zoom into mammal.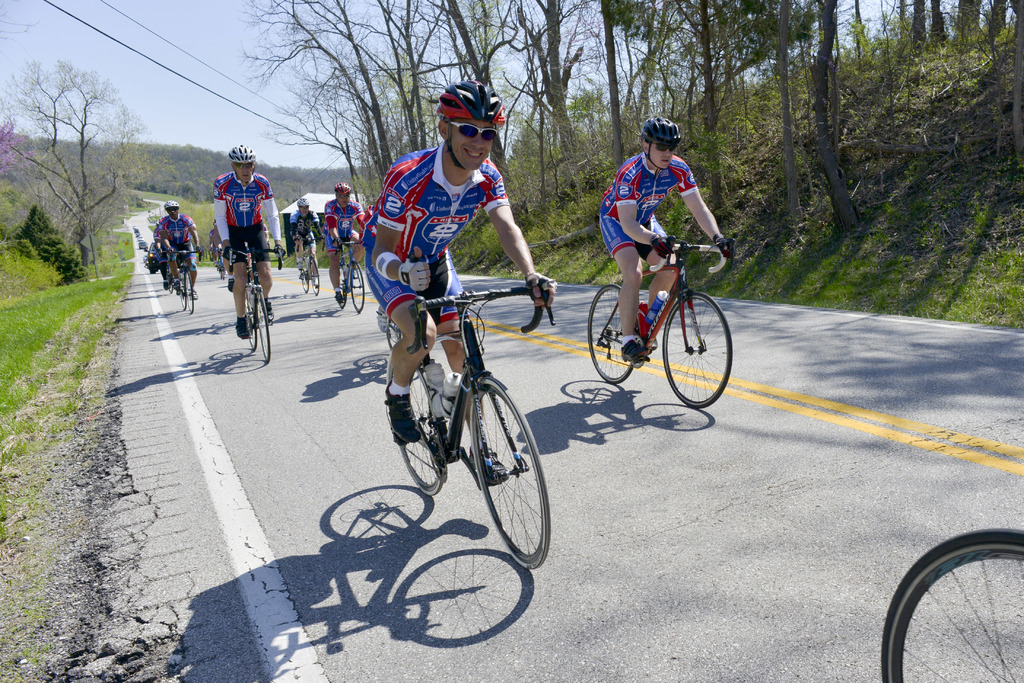
Zoom target: 213,143,281,342.
